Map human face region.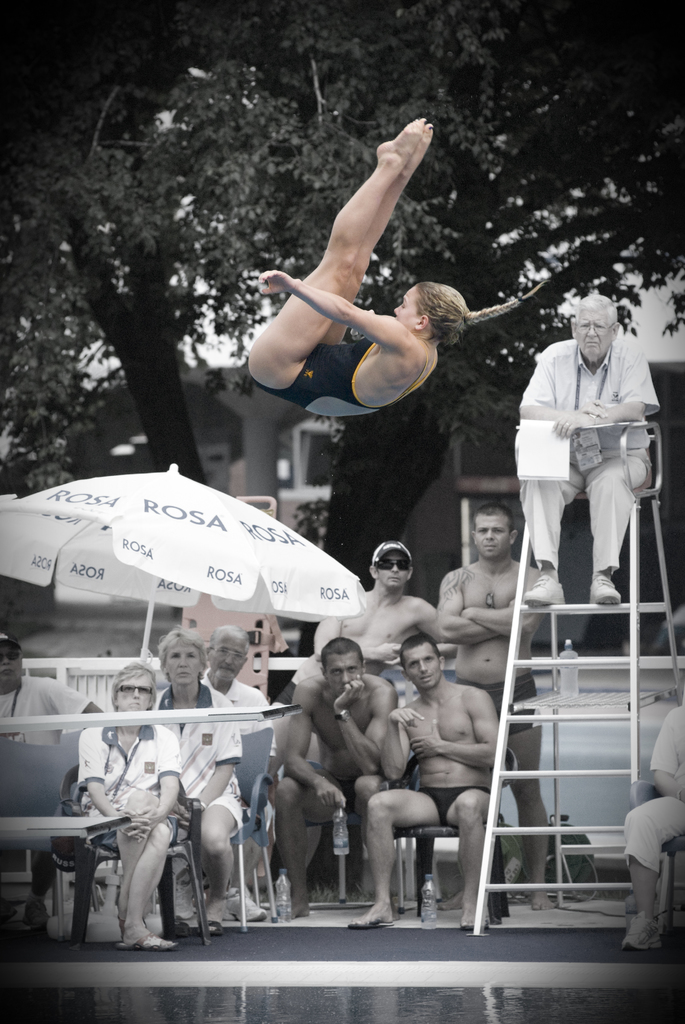
Mapped to detection(374, 554, 411, 582).
